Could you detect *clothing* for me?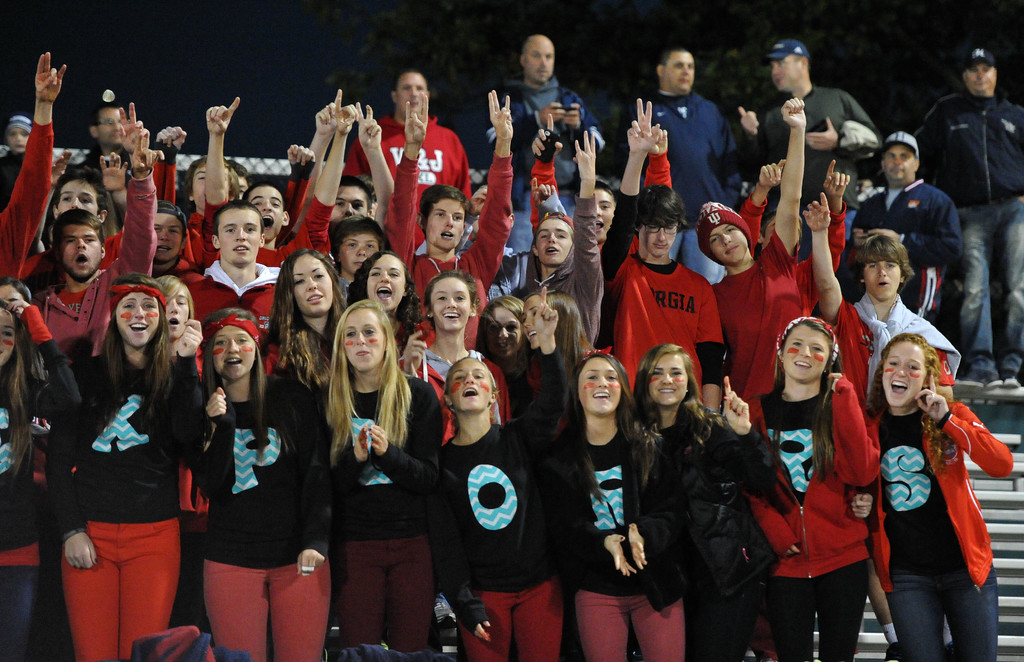
Detection result: bbox=(910, 84, 1023, 379).
